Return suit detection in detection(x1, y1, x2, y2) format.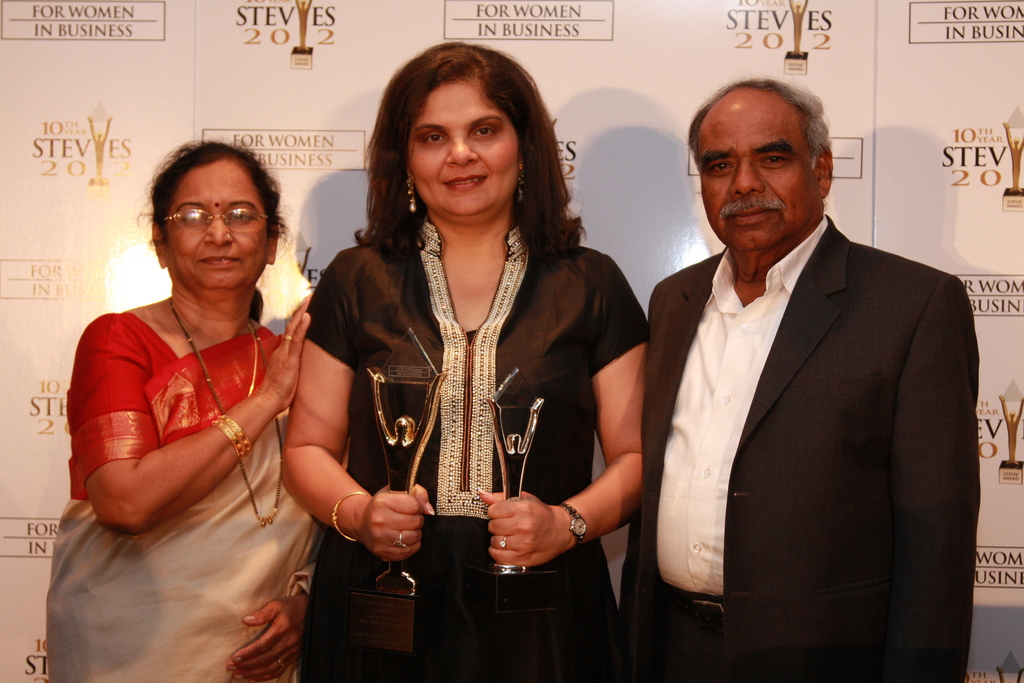
detection(612, 159, 938, 682).
